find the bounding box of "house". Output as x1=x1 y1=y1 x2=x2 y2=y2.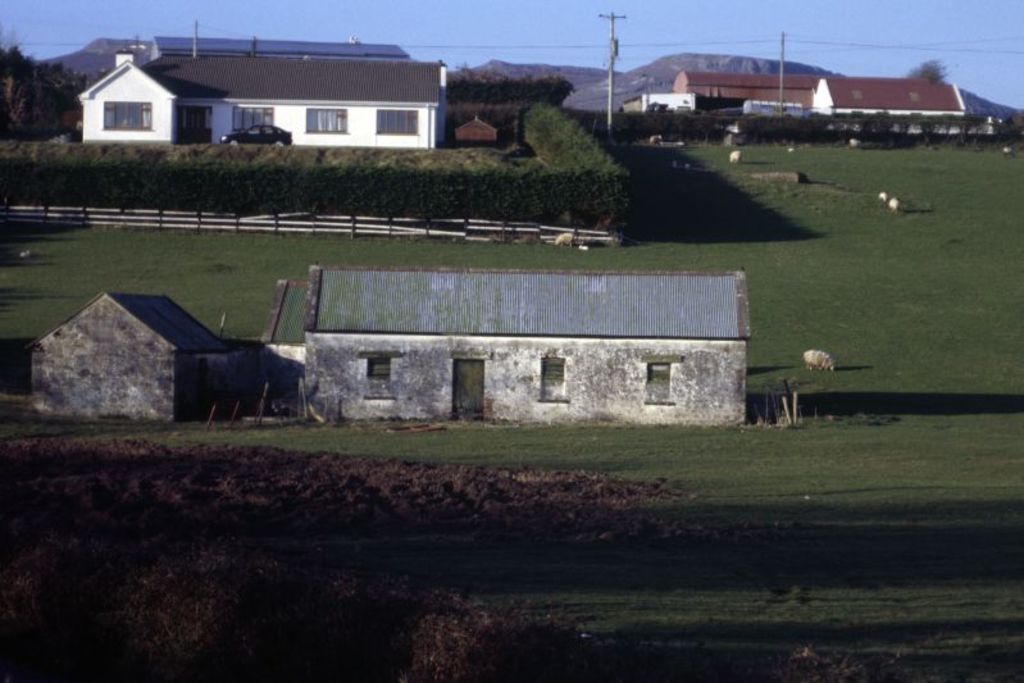
x1=260 y1=265 x2=746 y2=431.
